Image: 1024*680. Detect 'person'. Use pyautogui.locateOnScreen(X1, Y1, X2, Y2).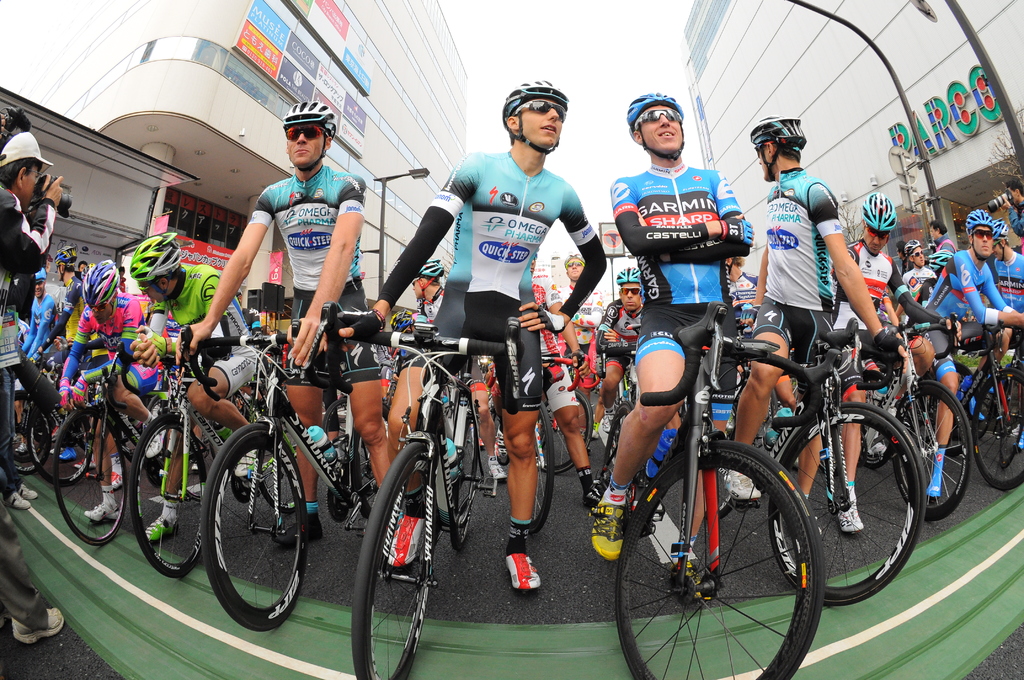
pyautogui.locateOnScreen(927, 201, 978, 265).
